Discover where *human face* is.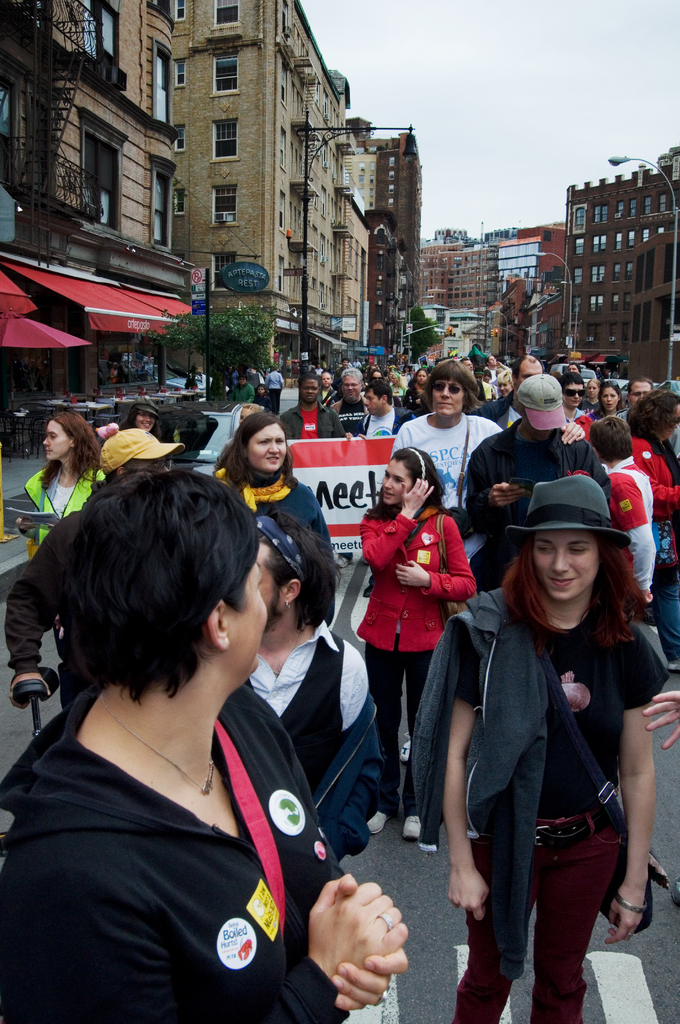
Discovered at detection(40, 418, 73, 456).
